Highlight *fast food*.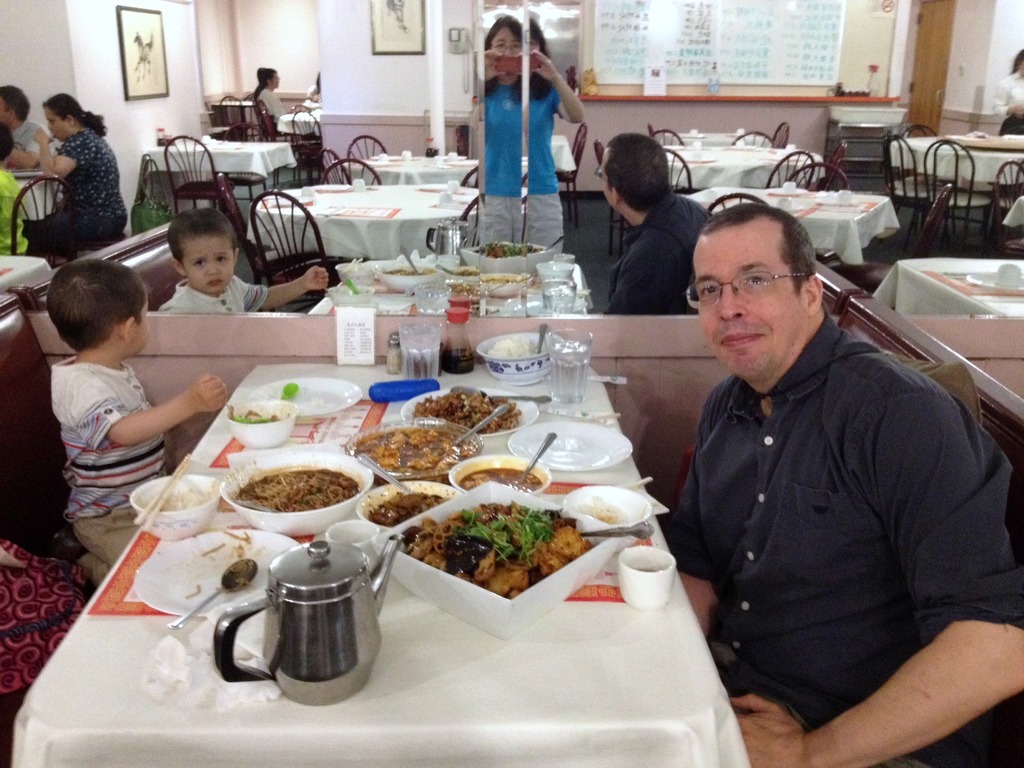
Highlighted region: x1=235 y1=470 x2=358 y2=512.
